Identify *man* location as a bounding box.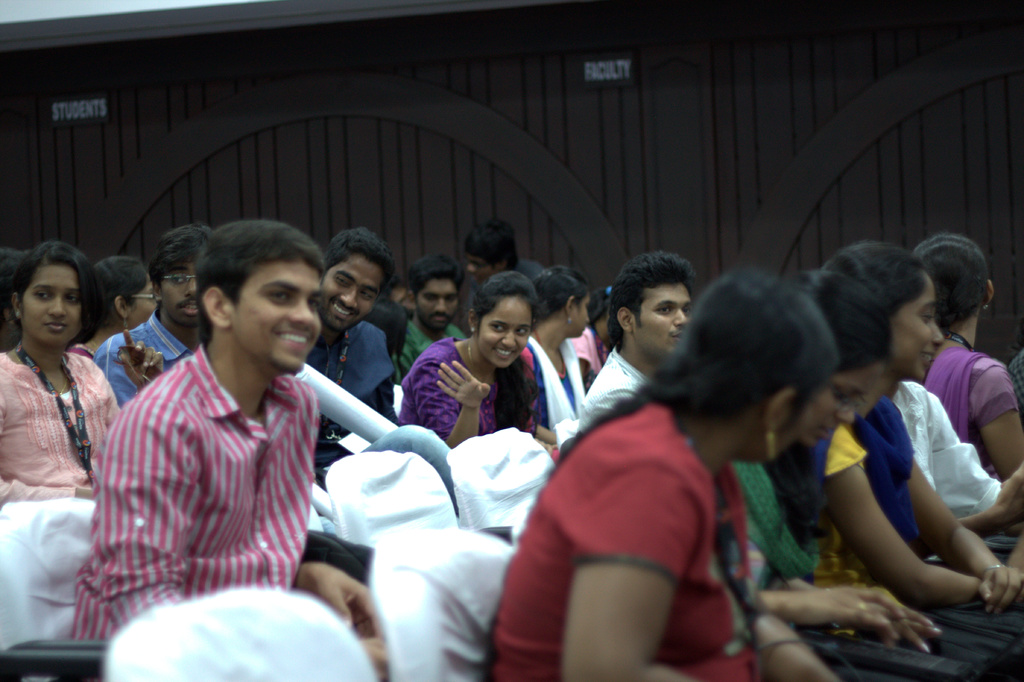
94/214/218/400.
